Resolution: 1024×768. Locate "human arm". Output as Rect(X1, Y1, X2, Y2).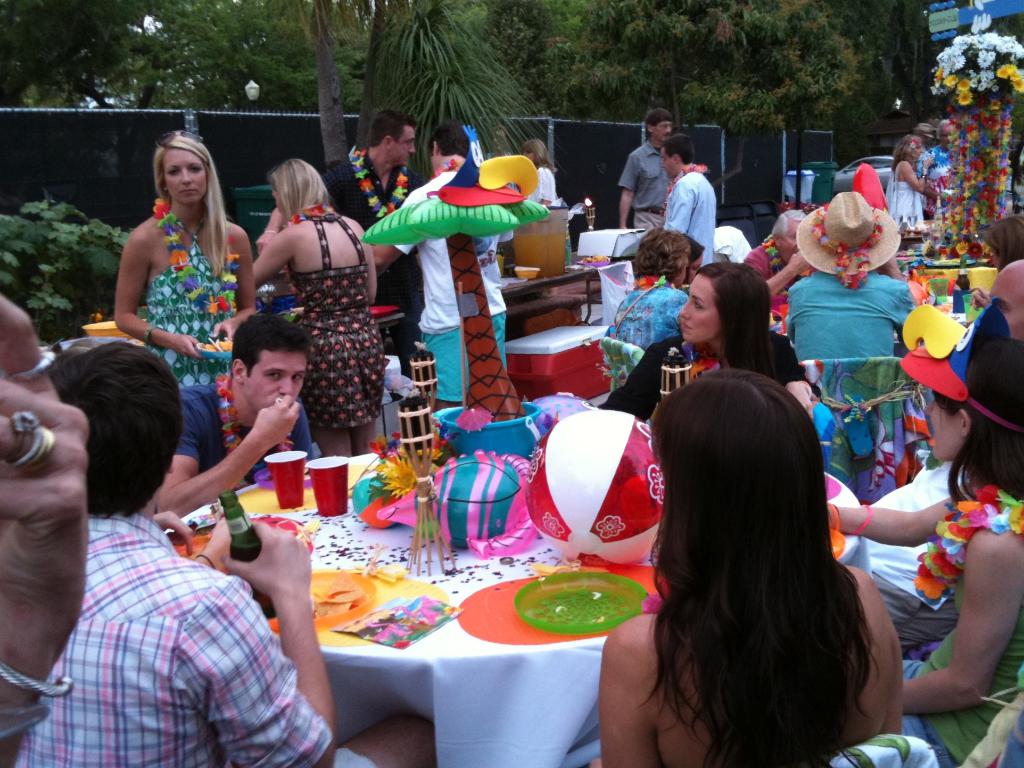
Rect(196, 516, 247, 579).
